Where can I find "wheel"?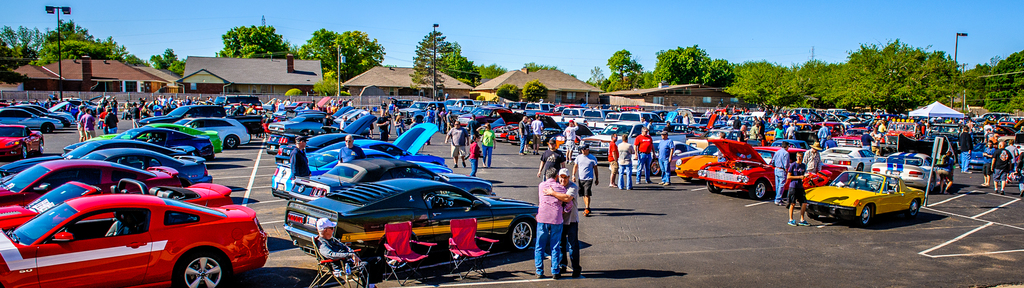
You can find it at box=[910, 201, 918, 221].
